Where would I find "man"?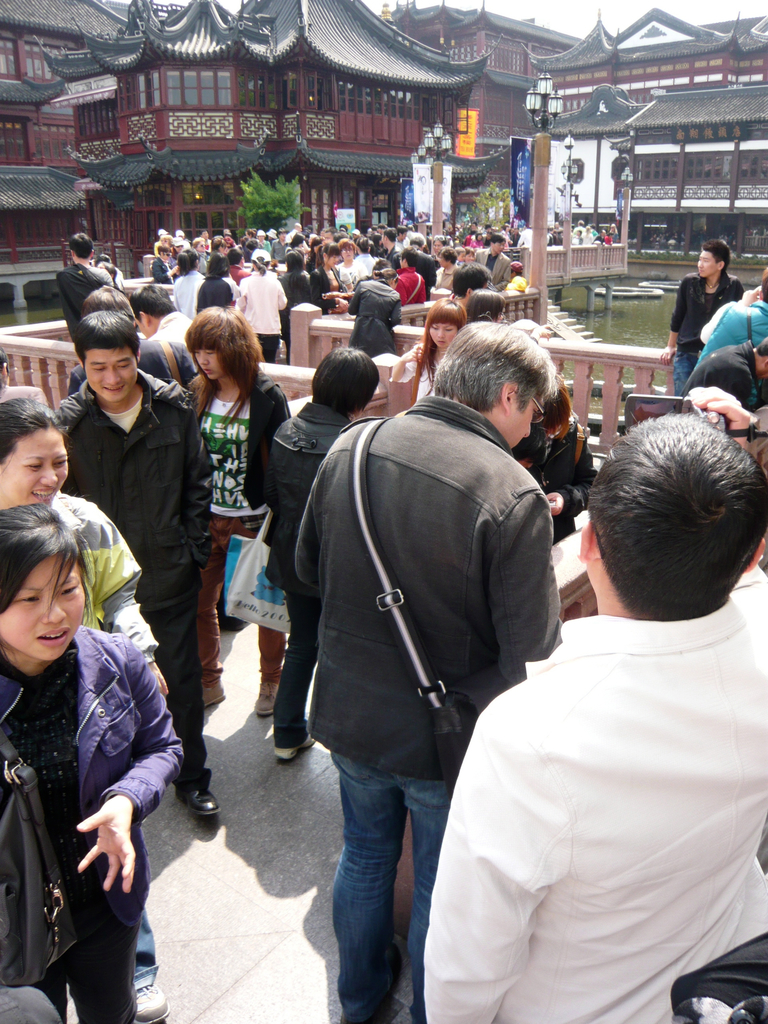
At (left=427, top=409, right=767, bottom=1023).
